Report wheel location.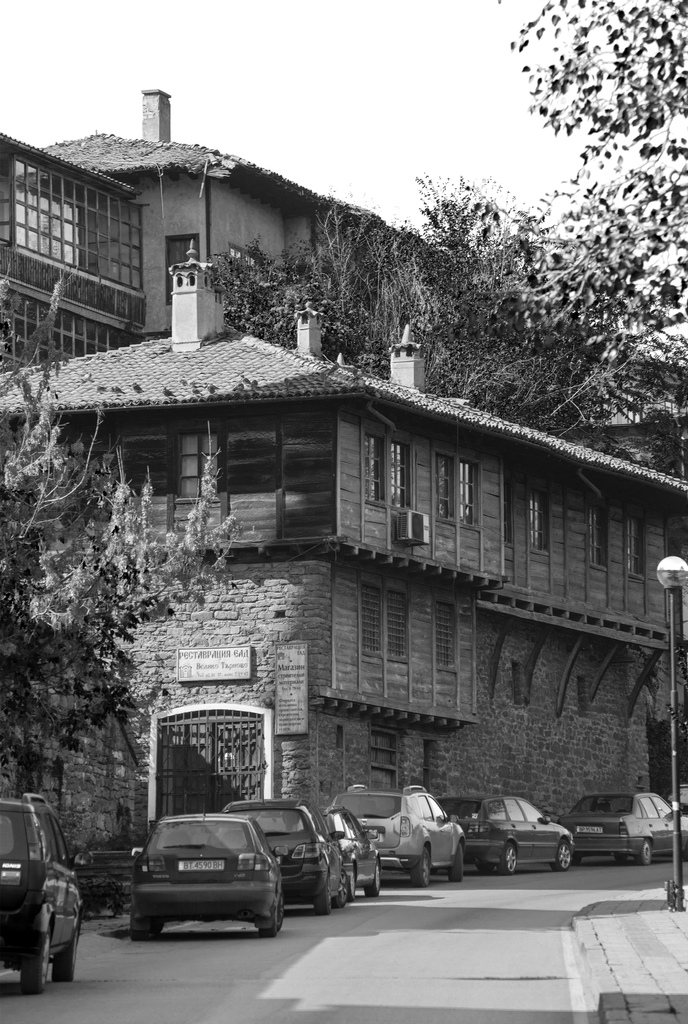
Report: box(49, 933, 79, 987).
